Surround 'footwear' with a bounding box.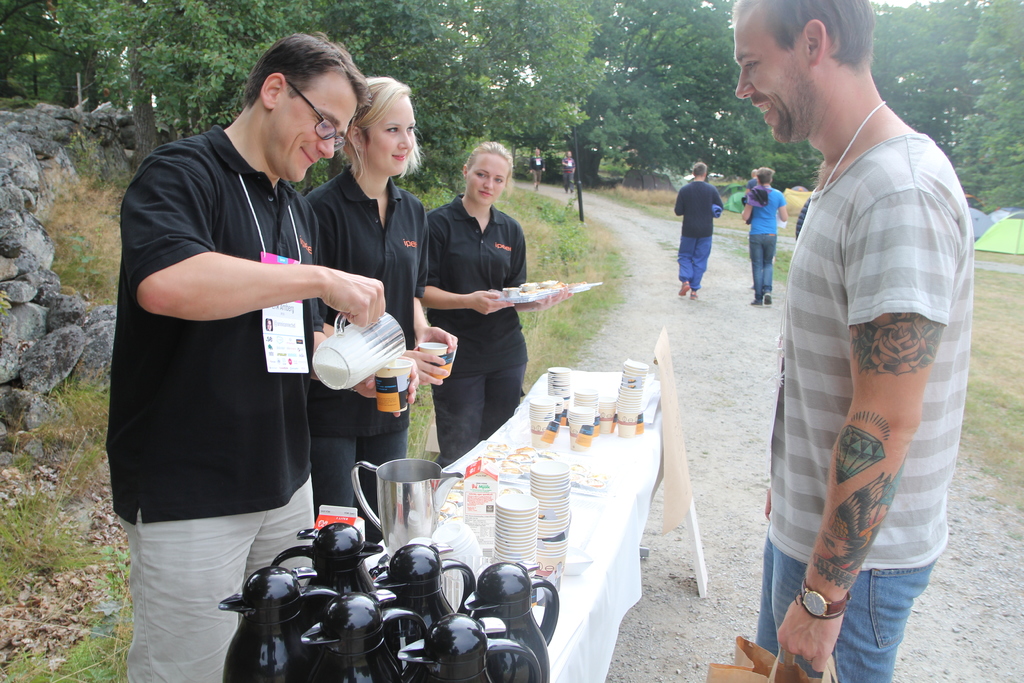
[750, 297, 764, 309].
